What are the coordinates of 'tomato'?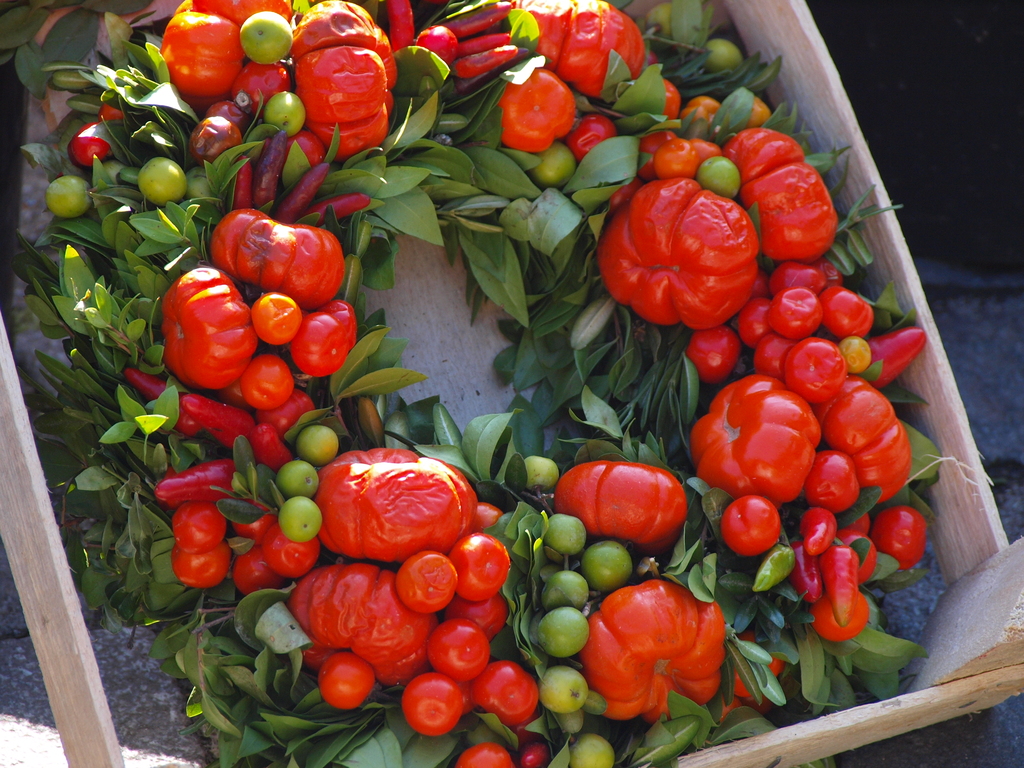
box=[404, 673, 465, 735].
